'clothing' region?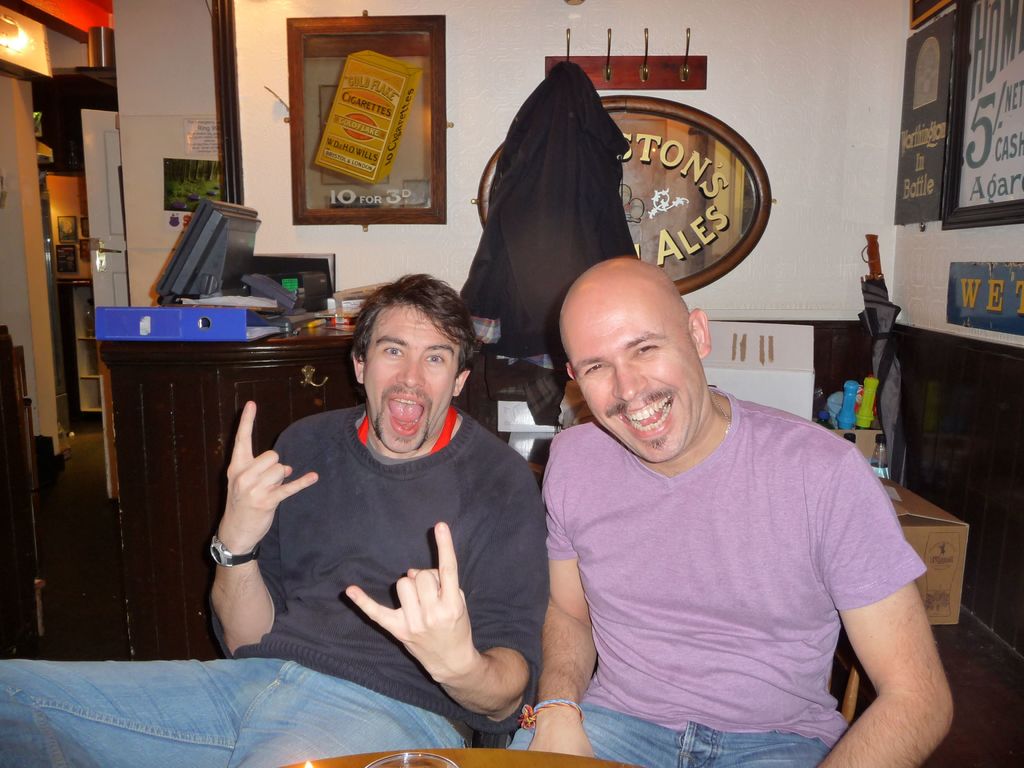
507,389,927,767
